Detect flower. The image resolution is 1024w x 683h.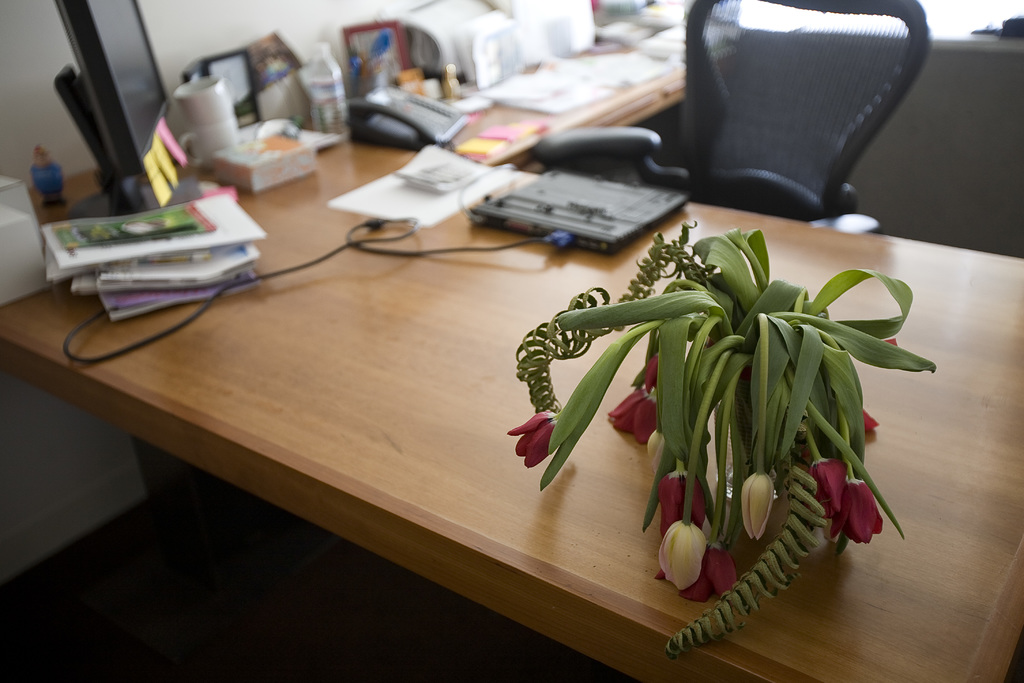
(676, 531, 740, 604).
